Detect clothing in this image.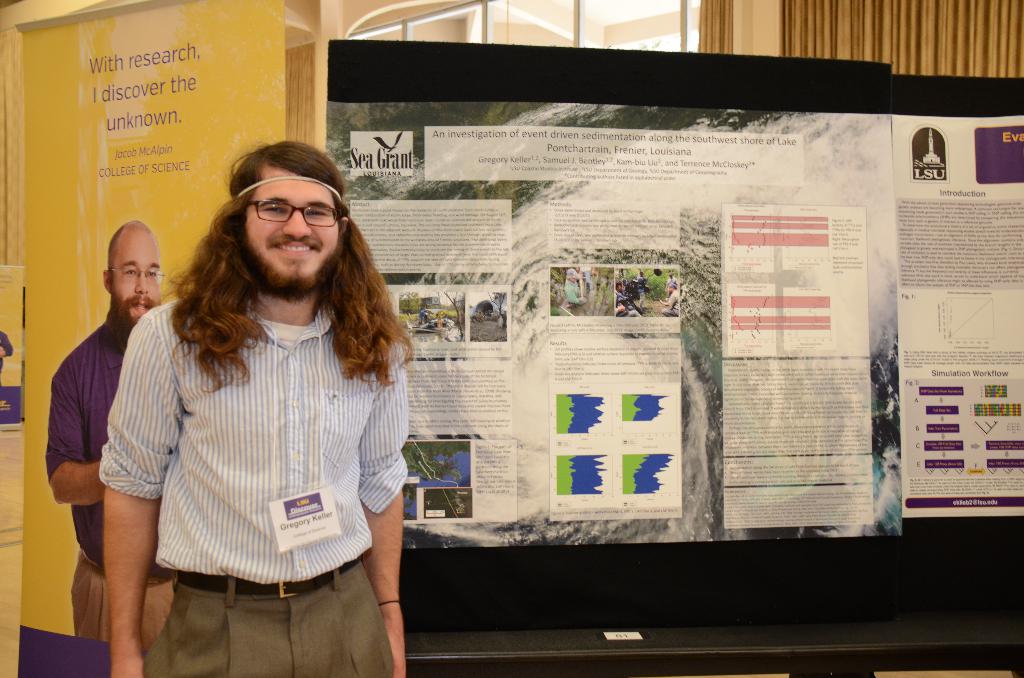
Detection: [x1=102, y1=241, x2=406, y2=651].
